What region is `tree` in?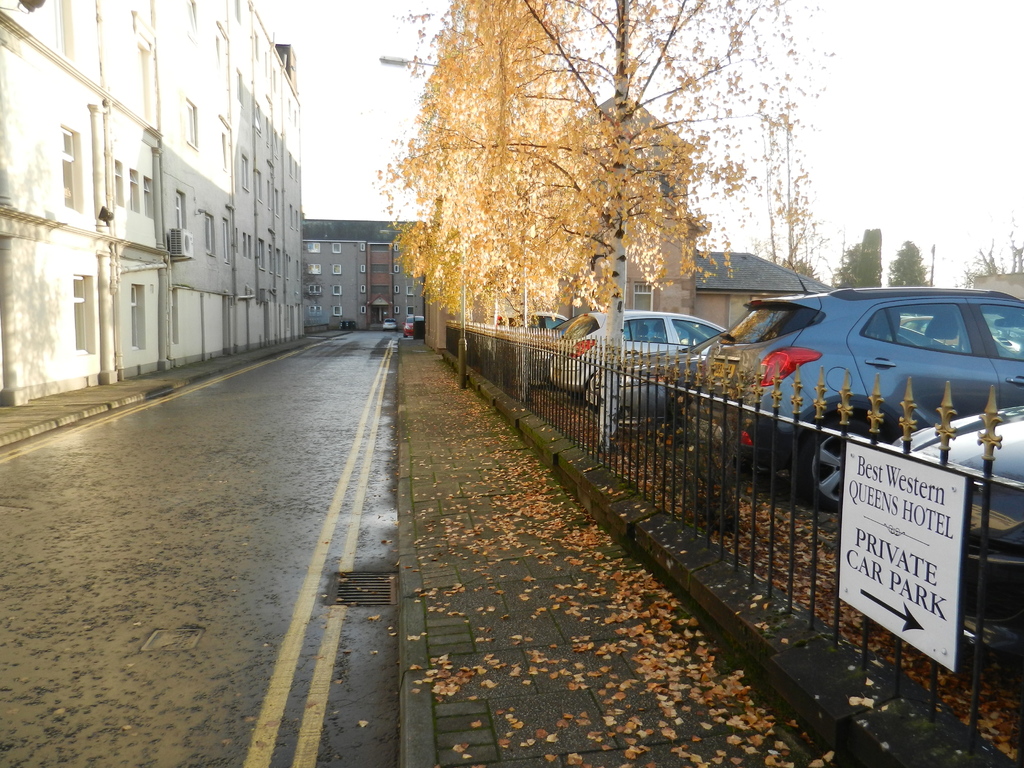
382/17/787/345.
